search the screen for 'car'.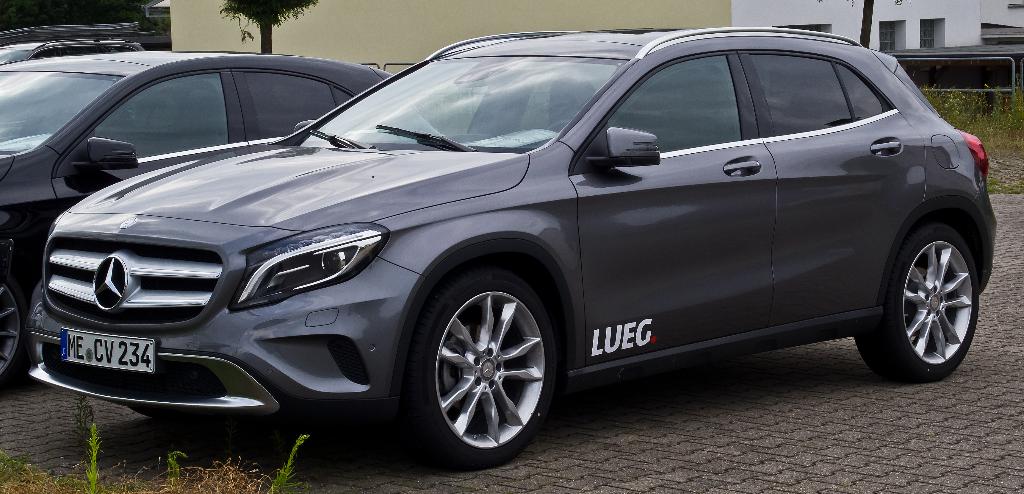
Found at x1=25 y1=25 x2=999 y2=469.
